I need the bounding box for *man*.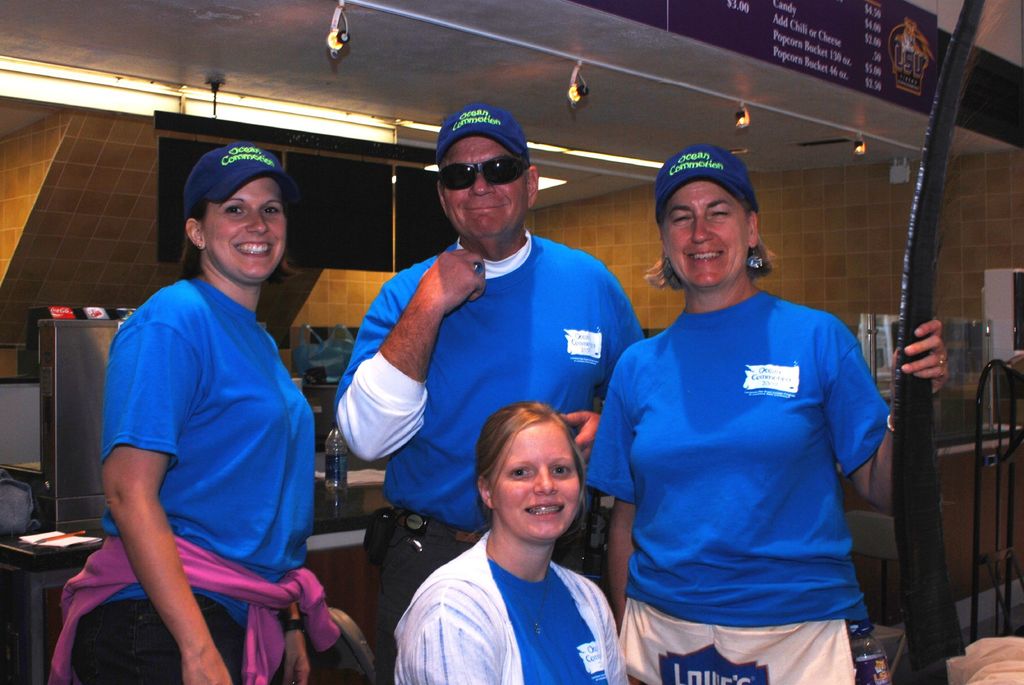
Here it is: Rect(332, 105, 650, 684).
